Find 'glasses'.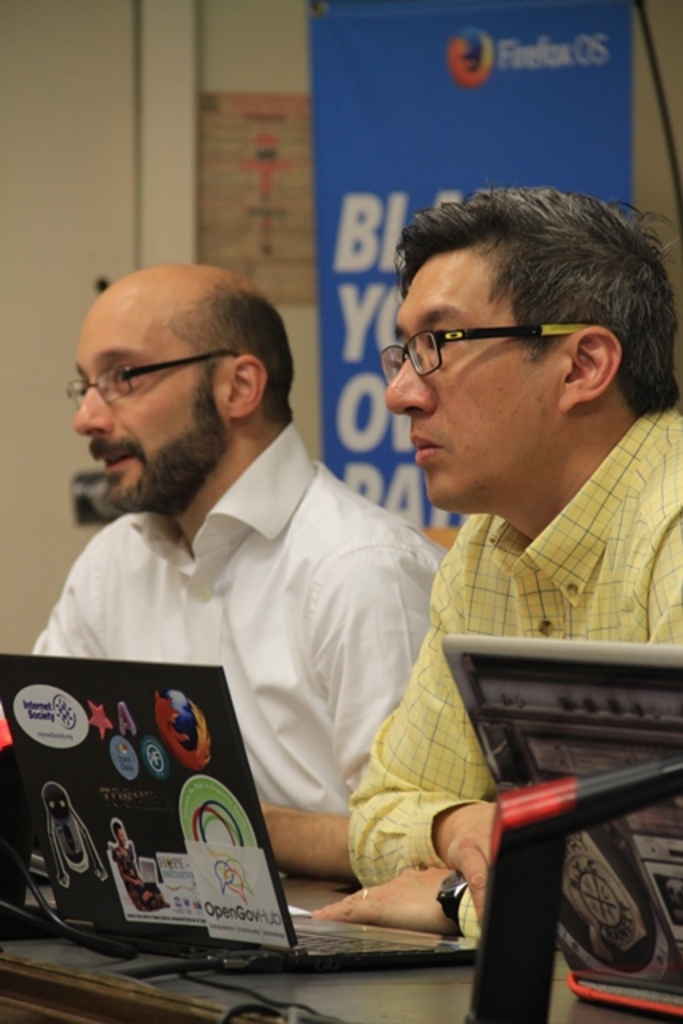
left=382, top=318, right=597, bottom=373.
